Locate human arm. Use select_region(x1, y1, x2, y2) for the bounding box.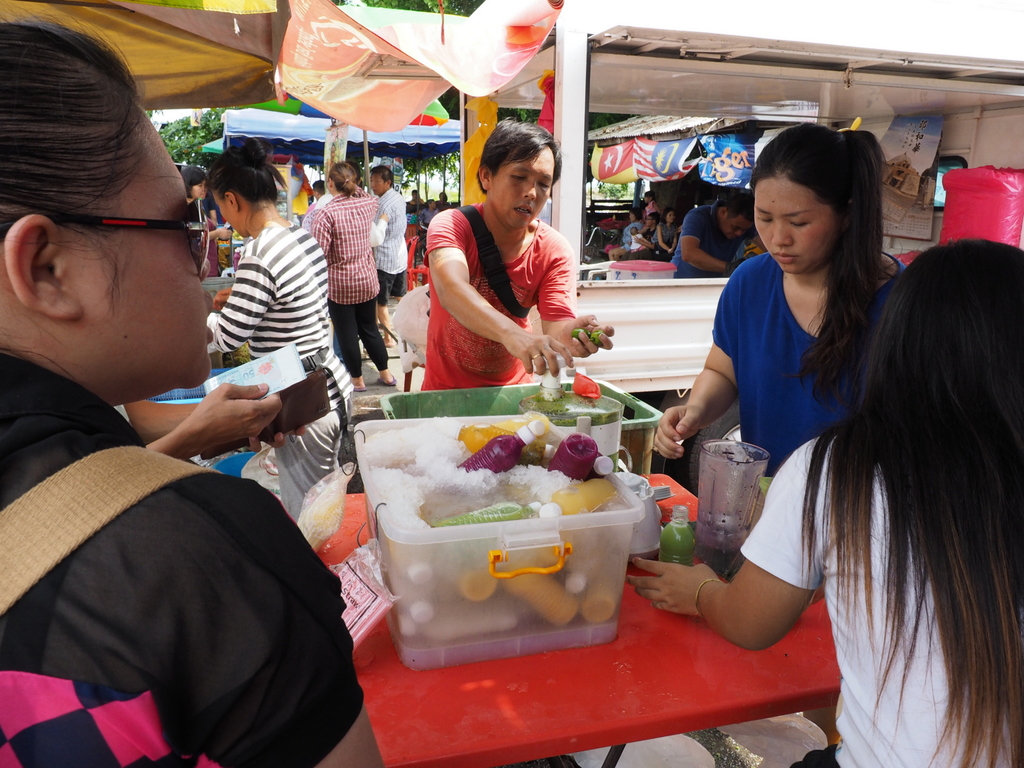
select_region(675, 203, 726, 274).
